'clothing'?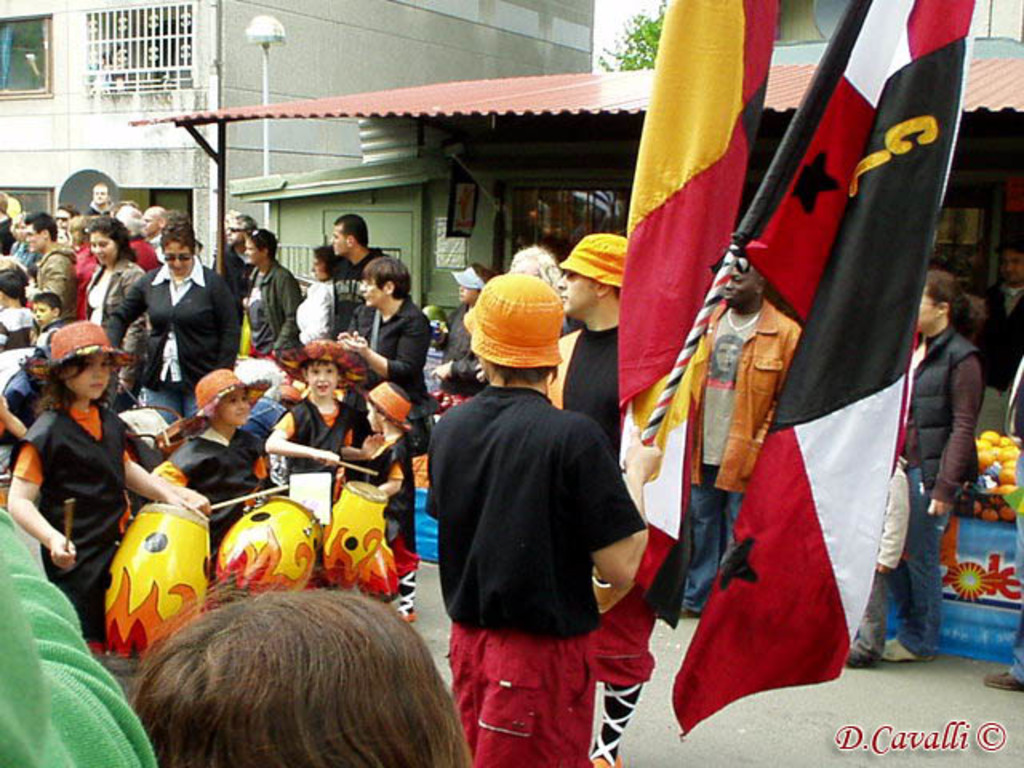
l=21, t=400, r=118, b=638
